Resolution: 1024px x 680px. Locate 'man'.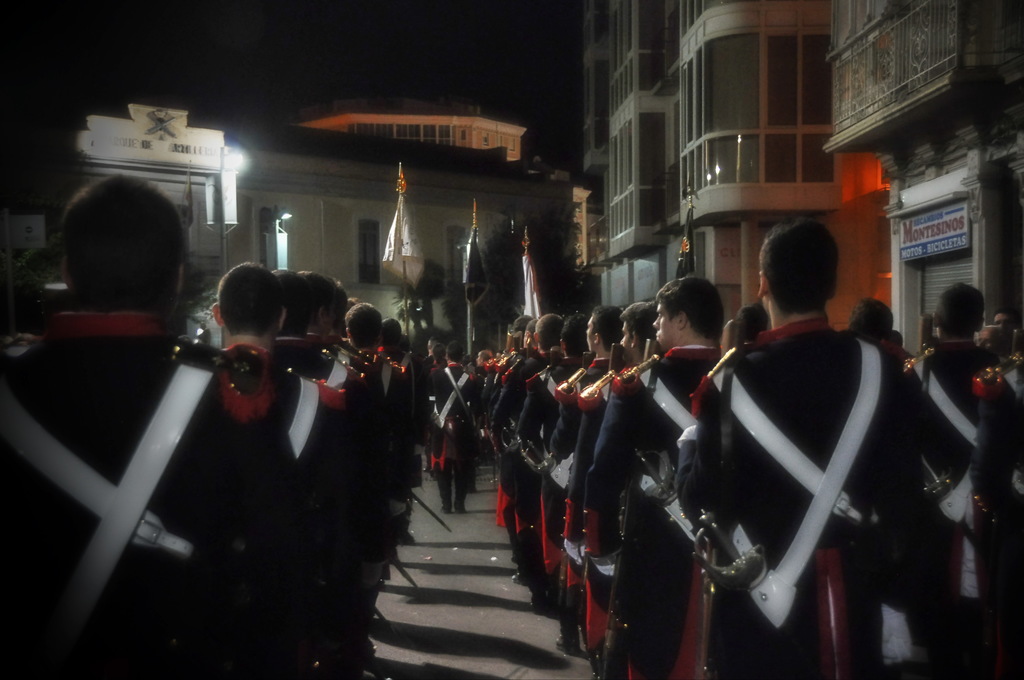
box=[904, 285, 1003, 679].
